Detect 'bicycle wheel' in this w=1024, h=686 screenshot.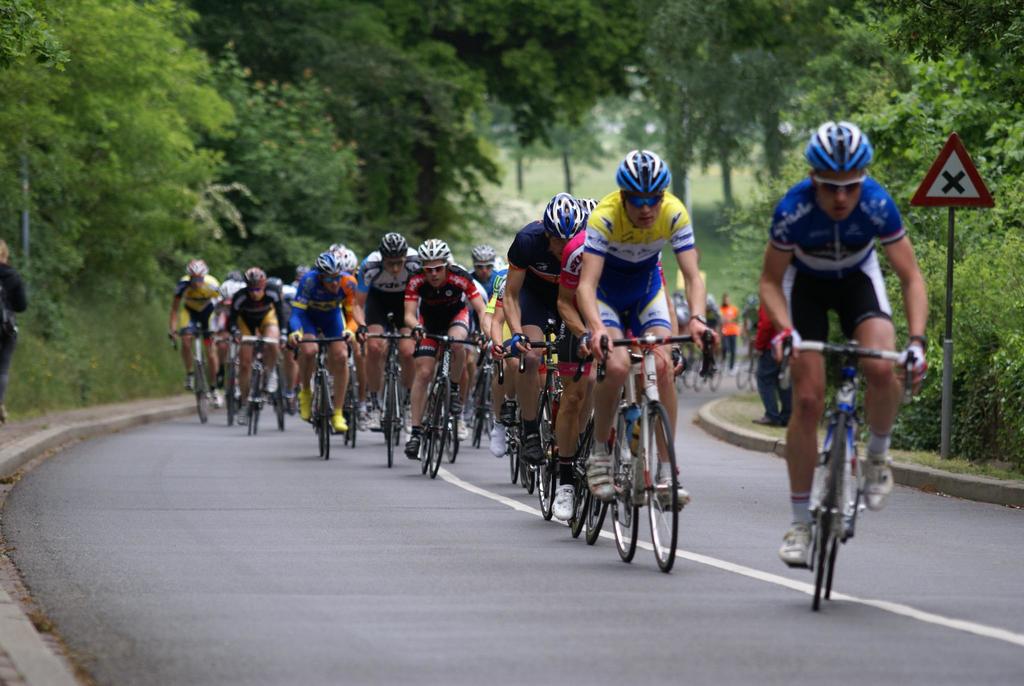
Detection: bbox=(650, 404, 678, 569).
